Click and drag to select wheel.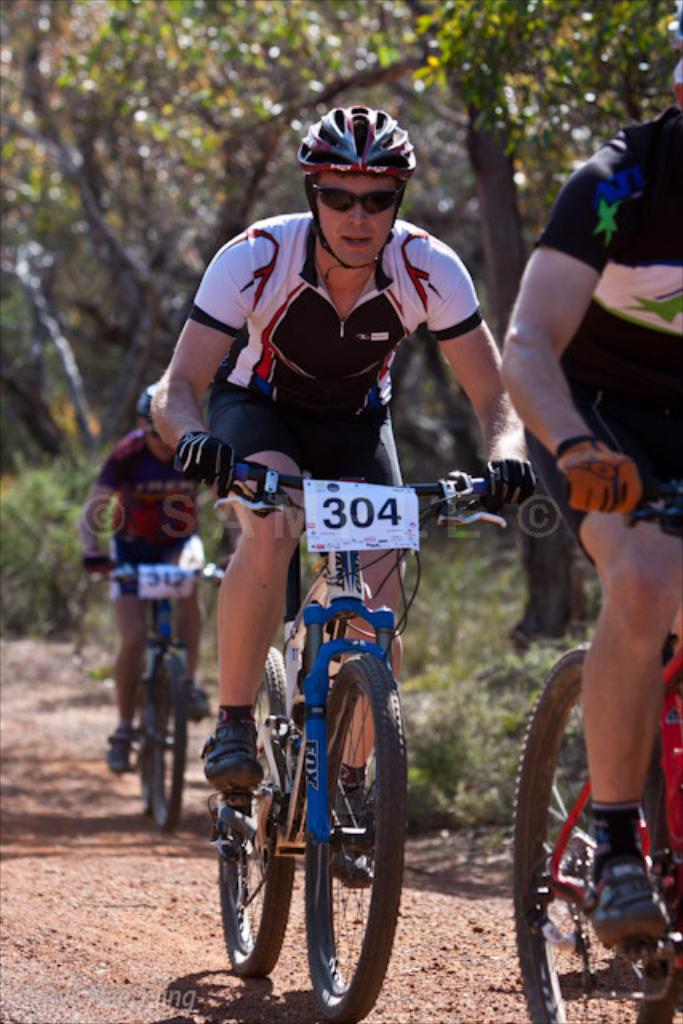
Selection: [x1=285, y1=653, x2=400, y2=994].
